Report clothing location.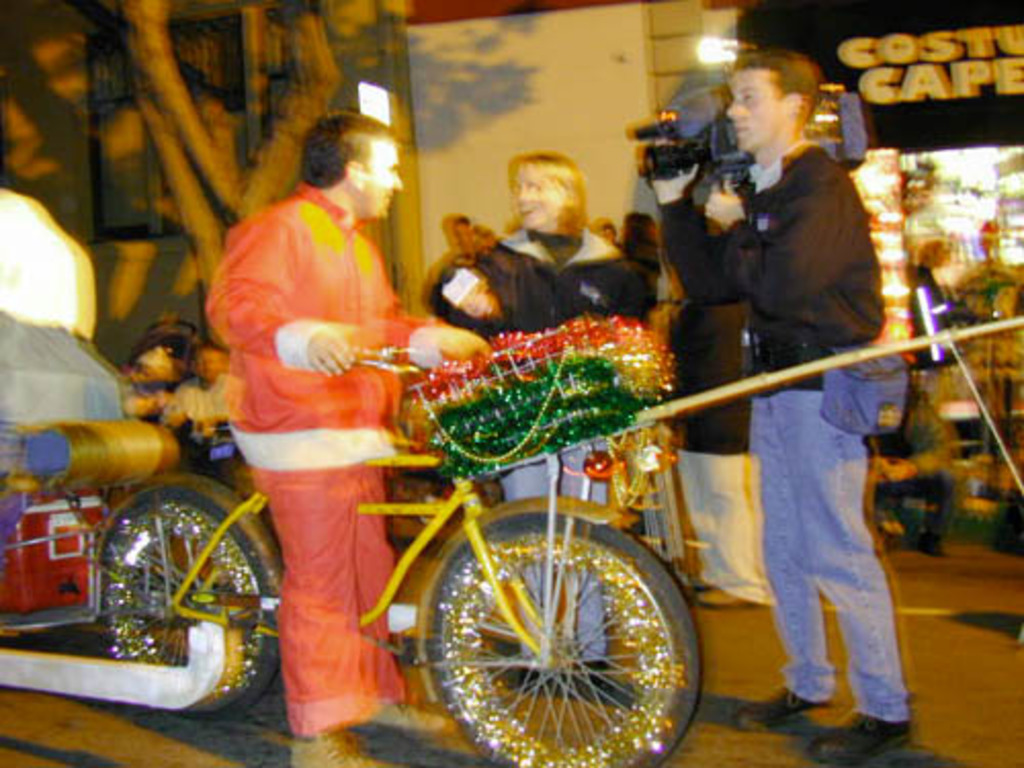
Report: [x1=430, y1=223, x2=655, y2=666].
